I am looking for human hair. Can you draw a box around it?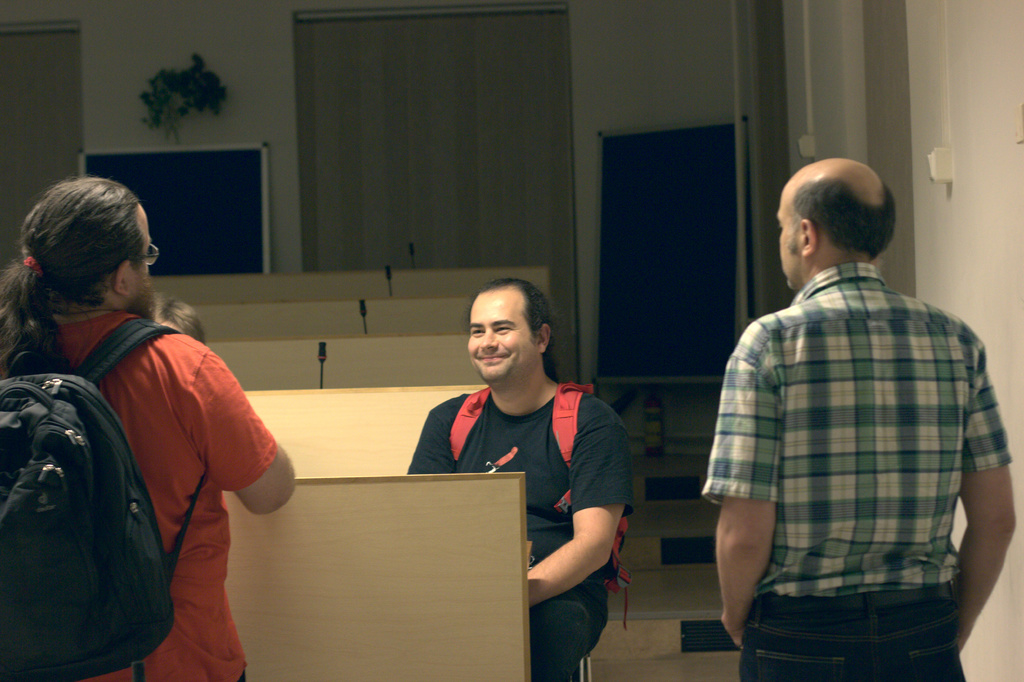
Sure, the bounding box is left=152, top=299, right=212, bottom=347.
